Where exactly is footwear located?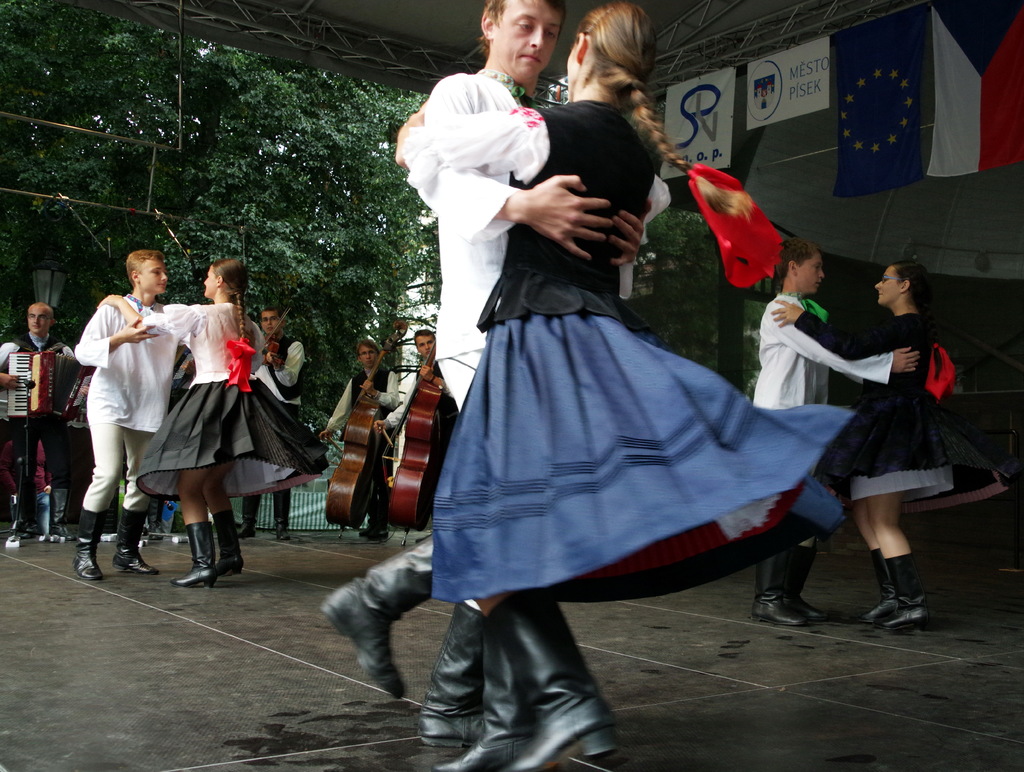
Its bounding box is [left=860, top=548, right=899, bottom=622].
